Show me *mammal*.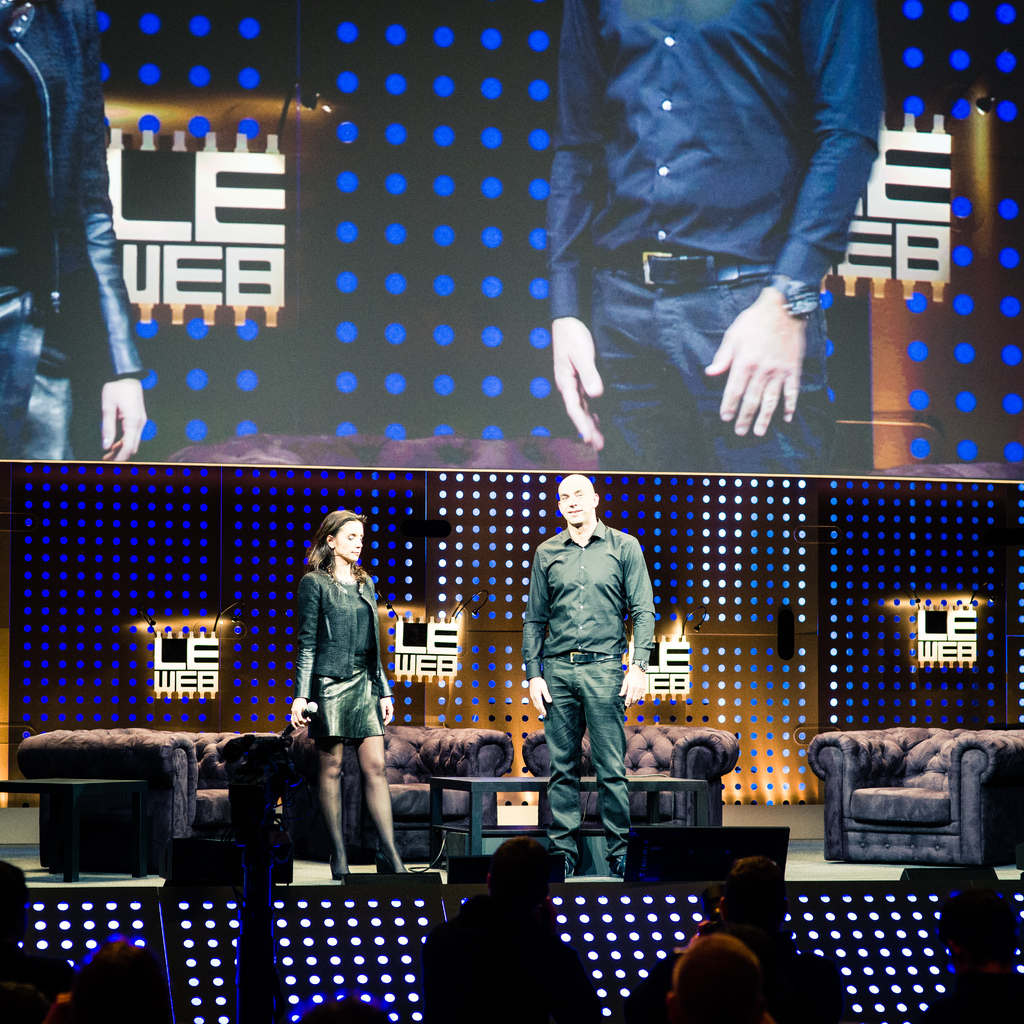
*mammal* is here: {"left": 911, "top": 891, "right": 1023, "bottom": 1023}.
